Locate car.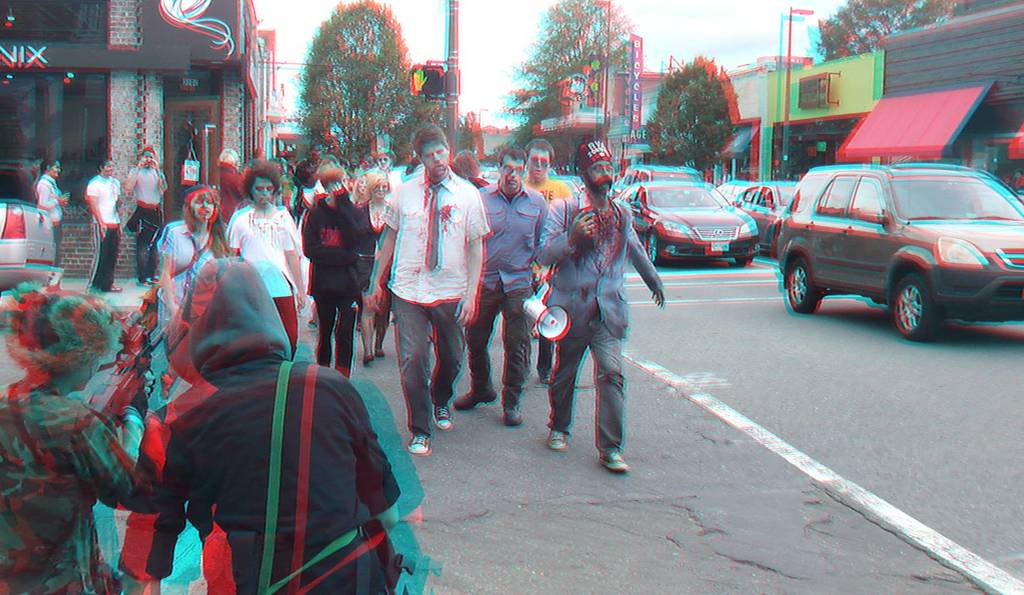
Bounding box: <region>759, 139, 1023, 346</region>.
